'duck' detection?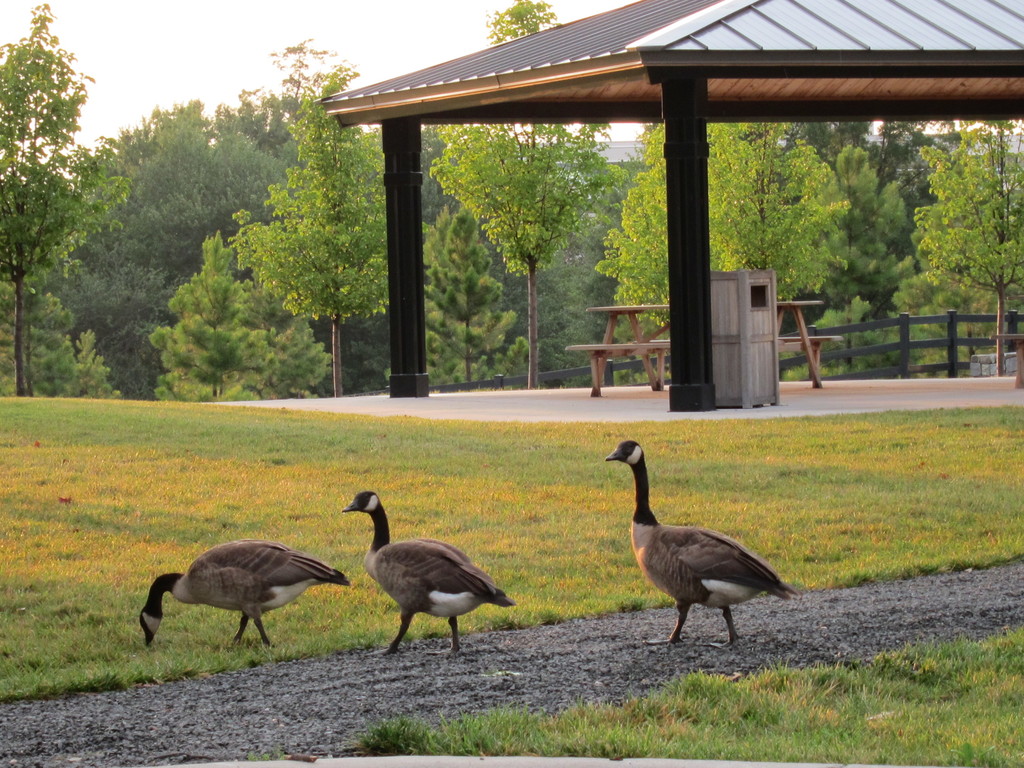
[left=346, top=495, right=512, bottom=659]
